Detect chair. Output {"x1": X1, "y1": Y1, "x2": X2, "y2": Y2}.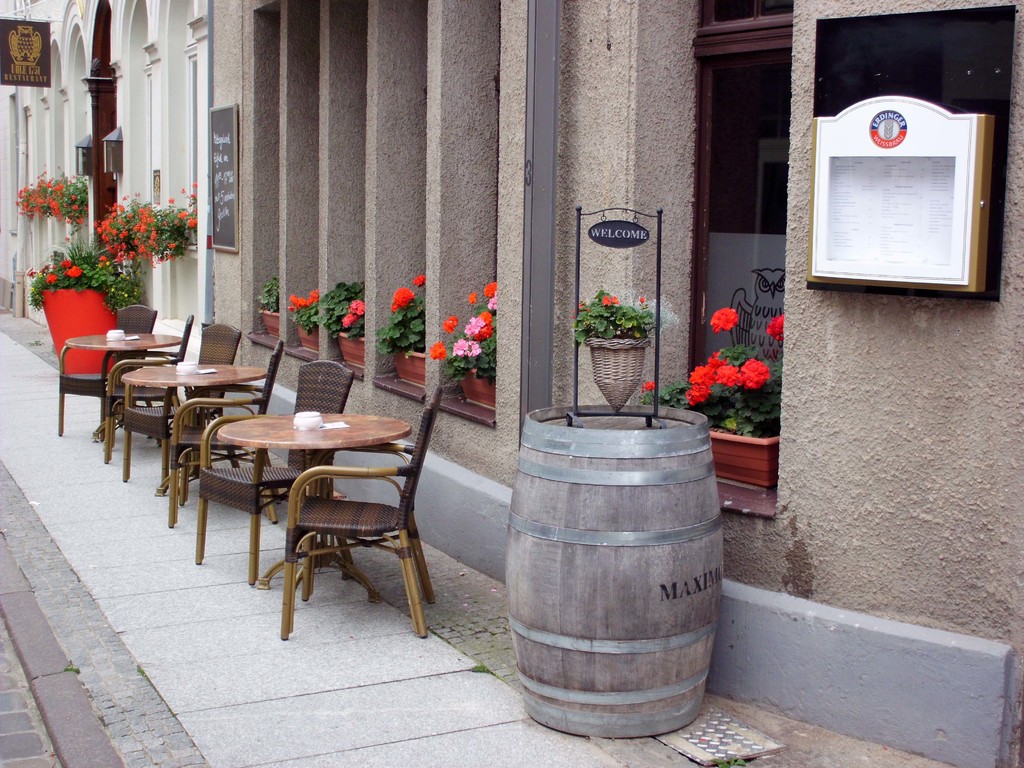
{"x1": 163, "y1": 337, "x2": 283, "y2": 521}.
